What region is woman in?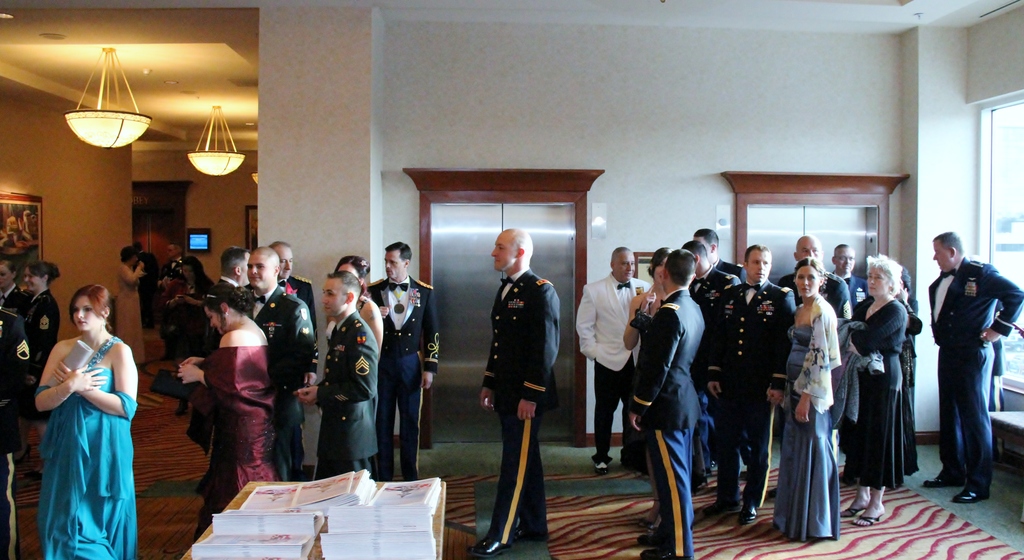
region(24, 275, 141, 542).
